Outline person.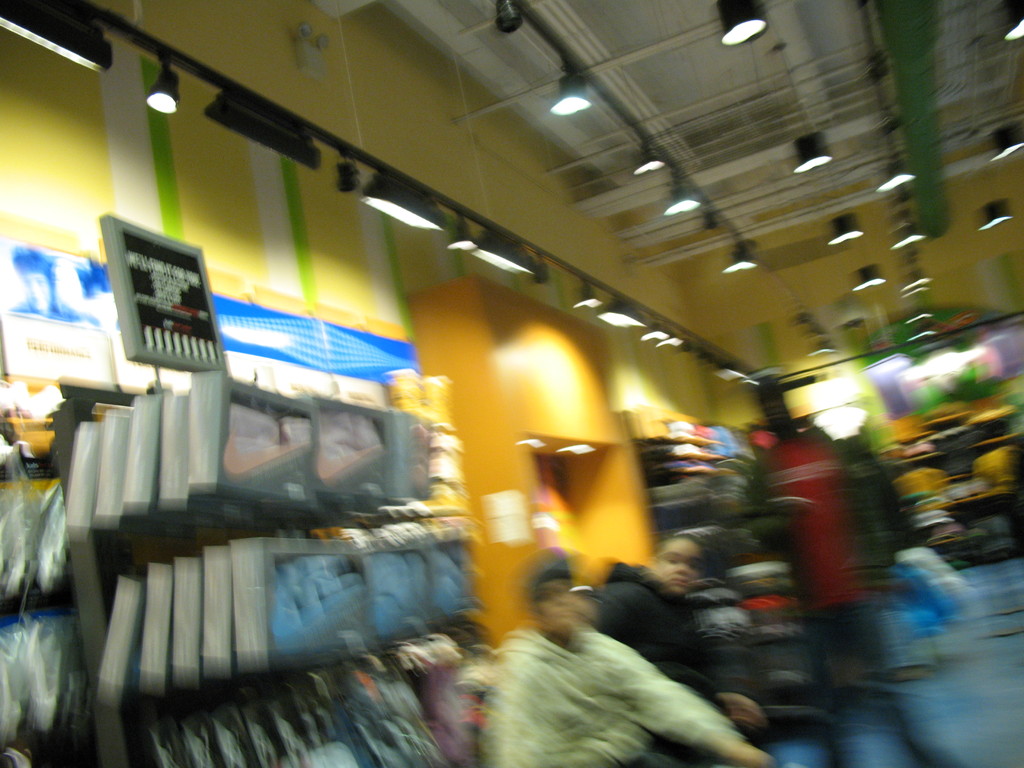
Outline: <box>550,522,764,730</box>.
